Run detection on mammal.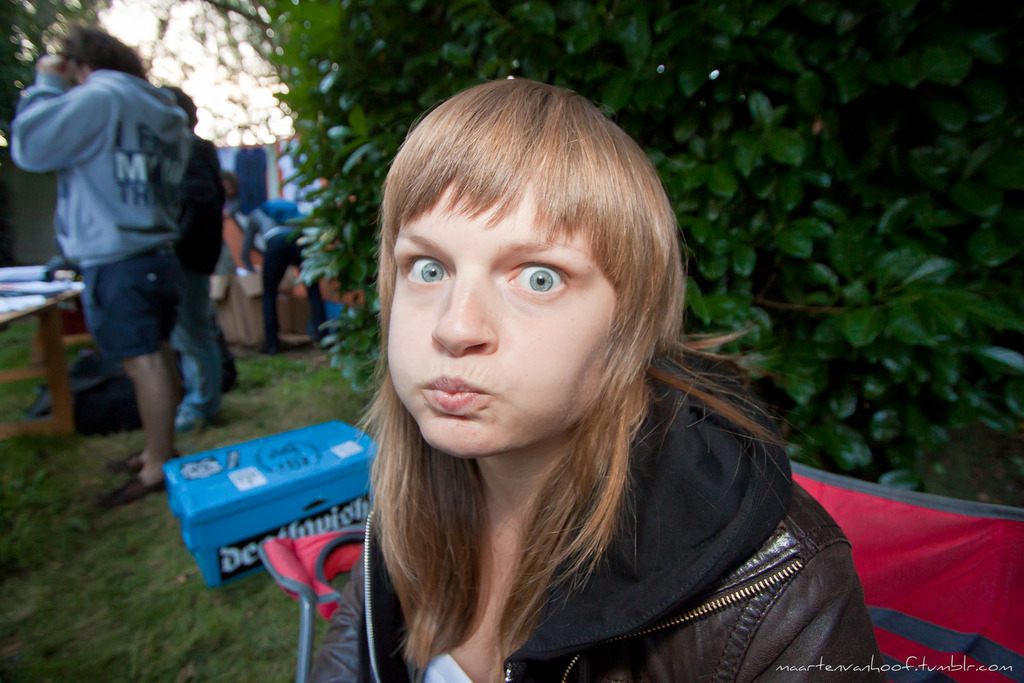
Result: locate(243, 85, 851, 629).
